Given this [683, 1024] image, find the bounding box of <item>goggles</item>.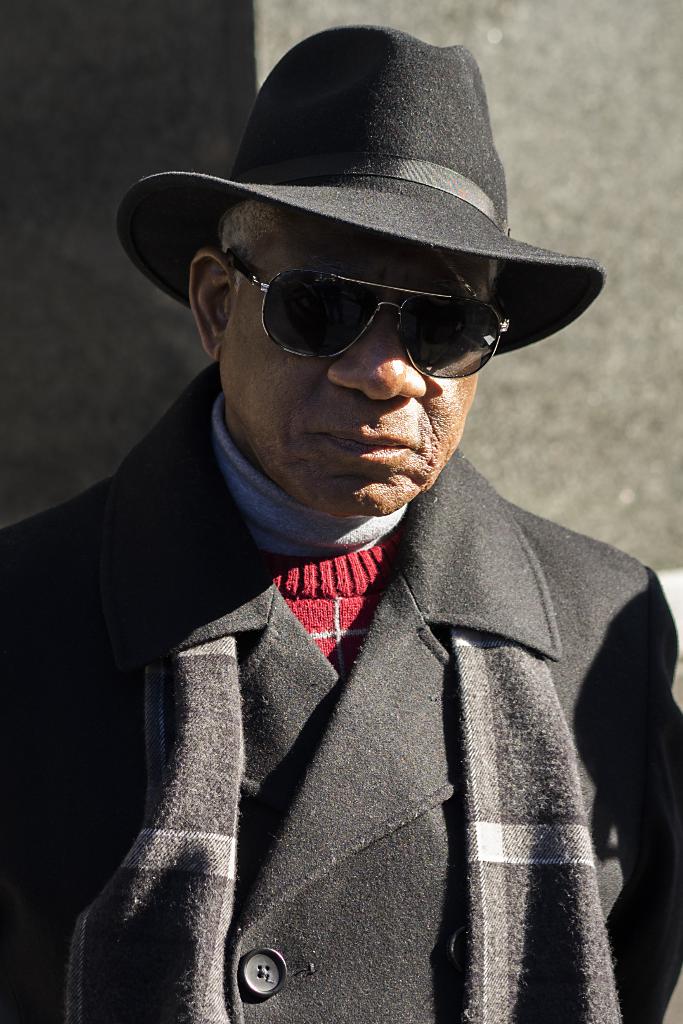
[x1=218, y1=252, x2=514, y2=381].
